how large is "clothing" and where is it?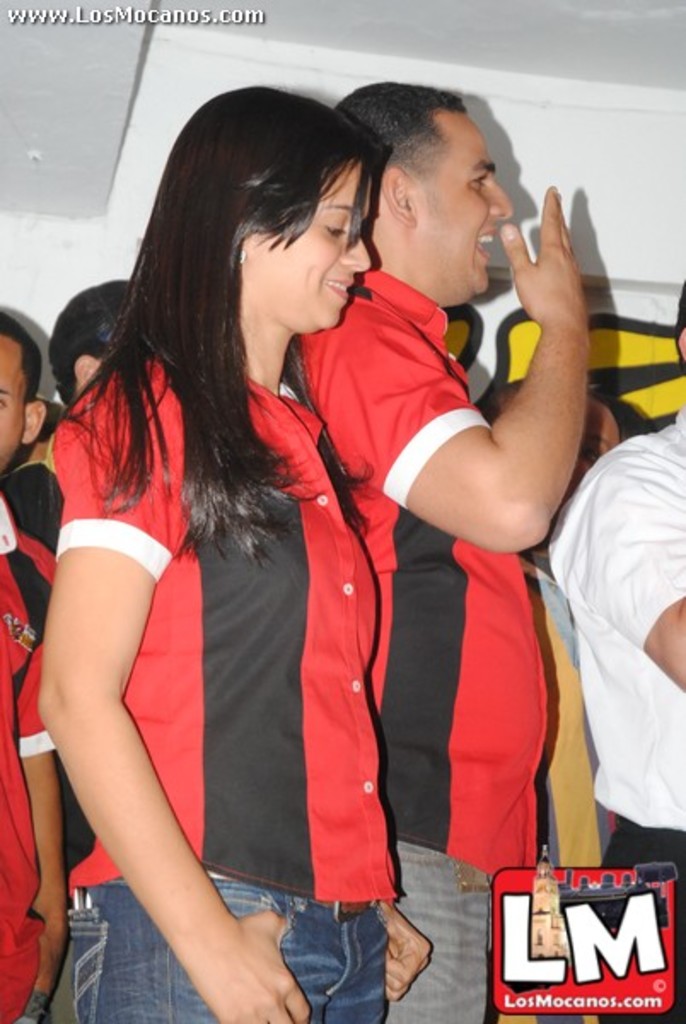
Bounding box: l=51, t=341, r=396, b=1022.
